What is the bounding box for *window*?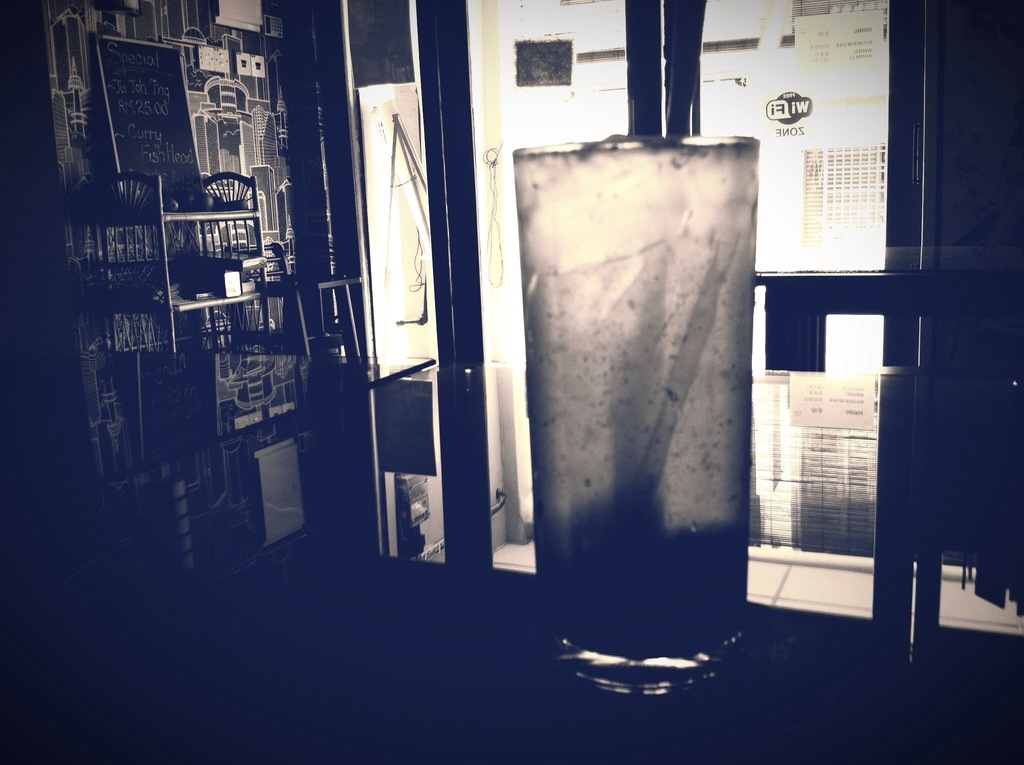
(left=308, top=0, right=1023, bottom=695).
